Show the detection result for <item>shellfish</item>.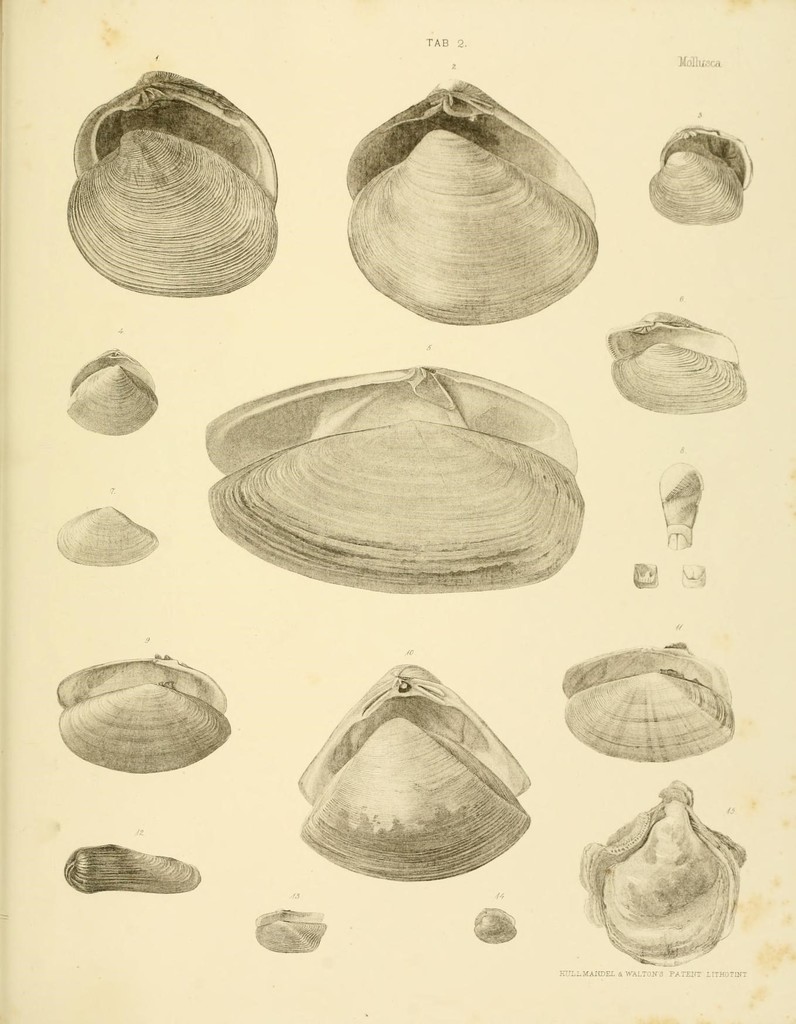
left=58, top=512, right=158, bottom=573.
